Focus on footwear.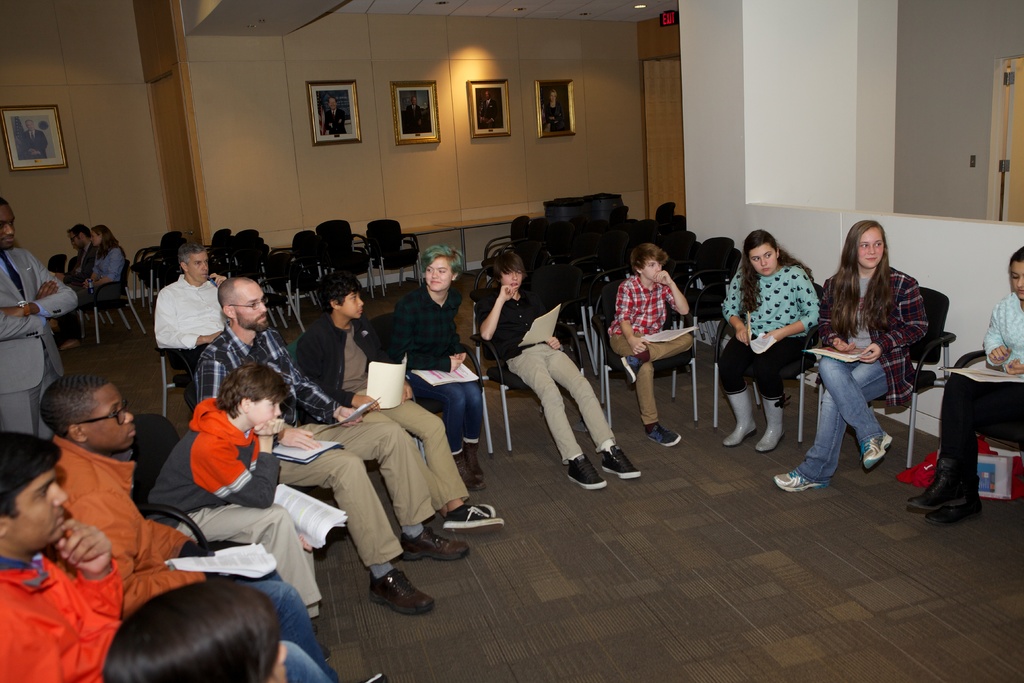
Focused at <bbox>398, 528, 468, 559</bbox>.
